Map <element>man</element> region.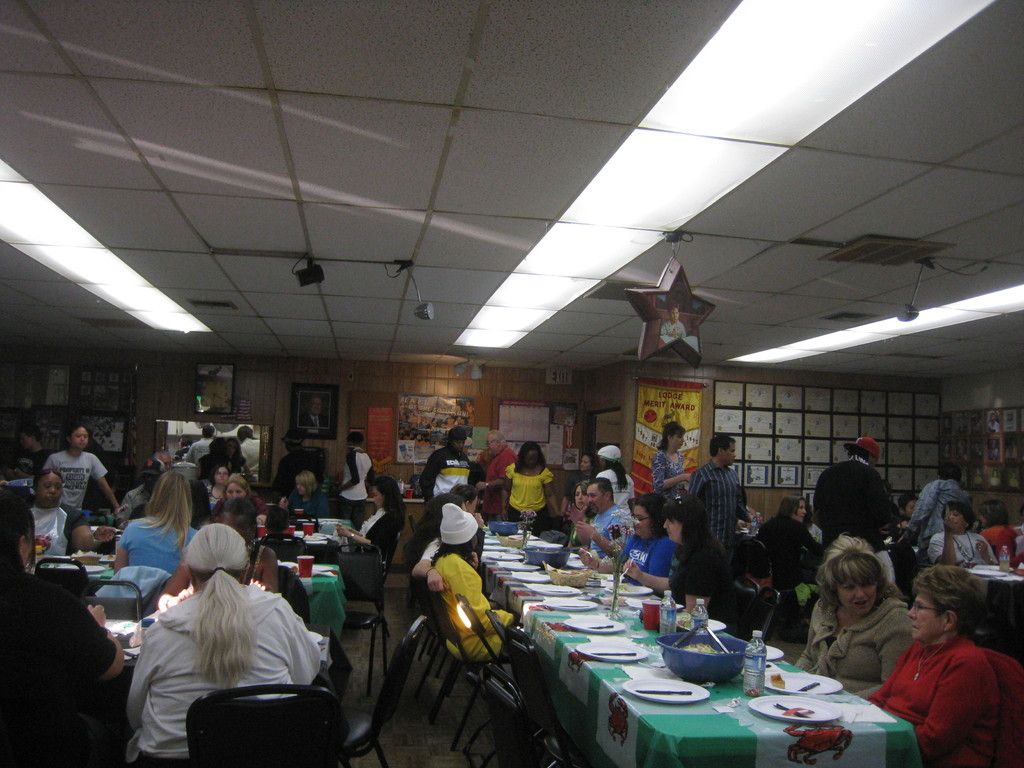
Mapped to x1=866, y1=577, x2=1012, y2=755.
